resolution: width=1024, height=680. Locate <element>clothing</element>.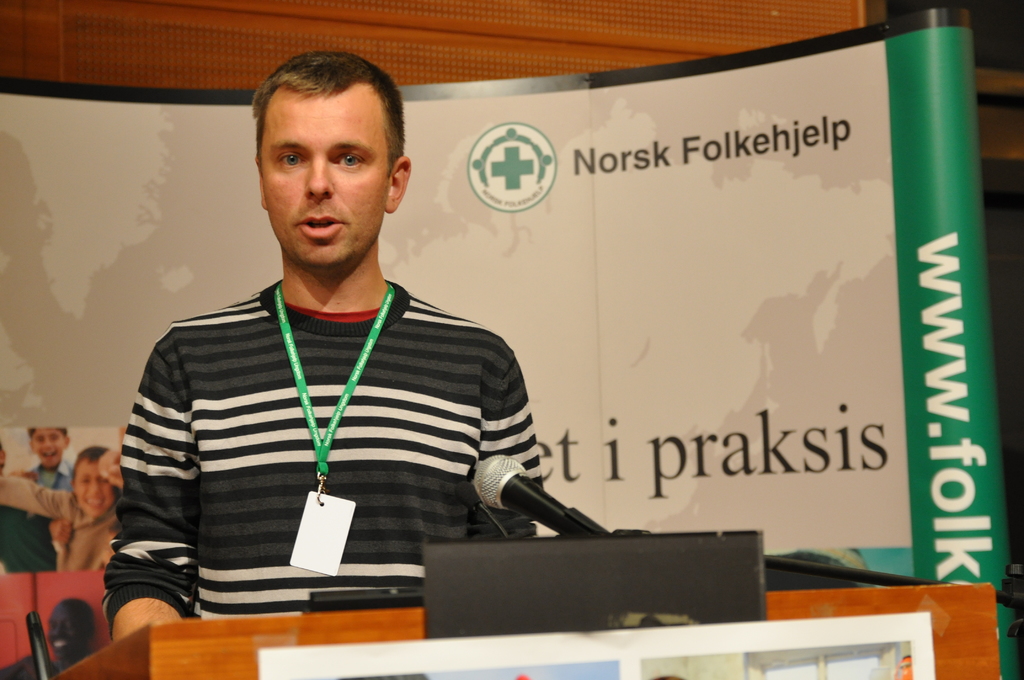
32:458:75:489.
